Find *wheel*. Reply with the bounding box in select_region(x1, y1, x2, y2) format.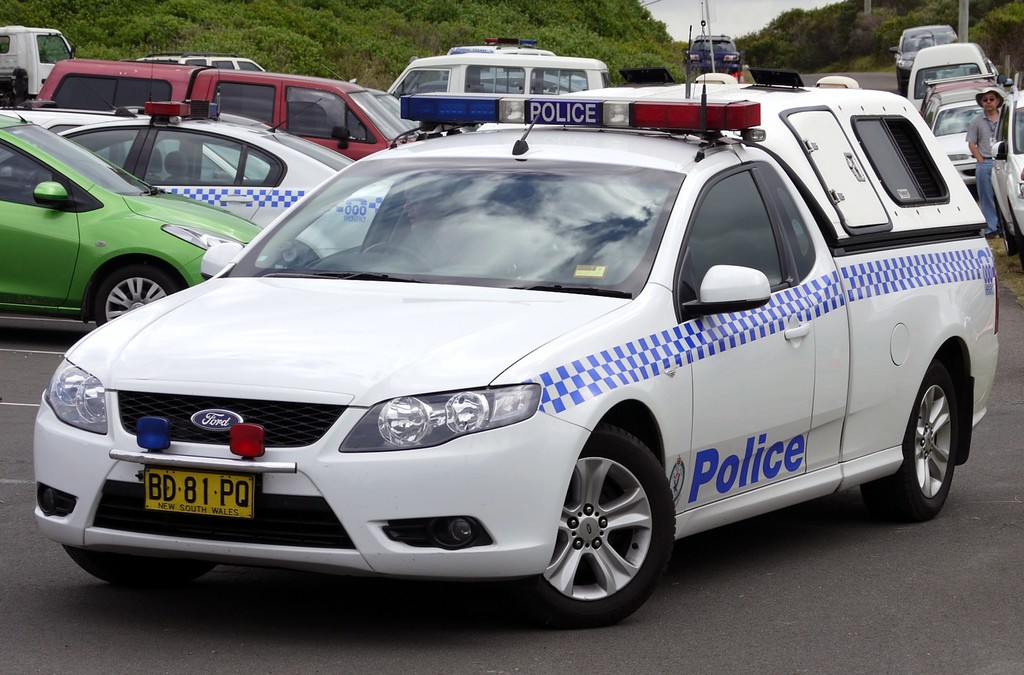
select_region(1018, 243, 1023, 269).
